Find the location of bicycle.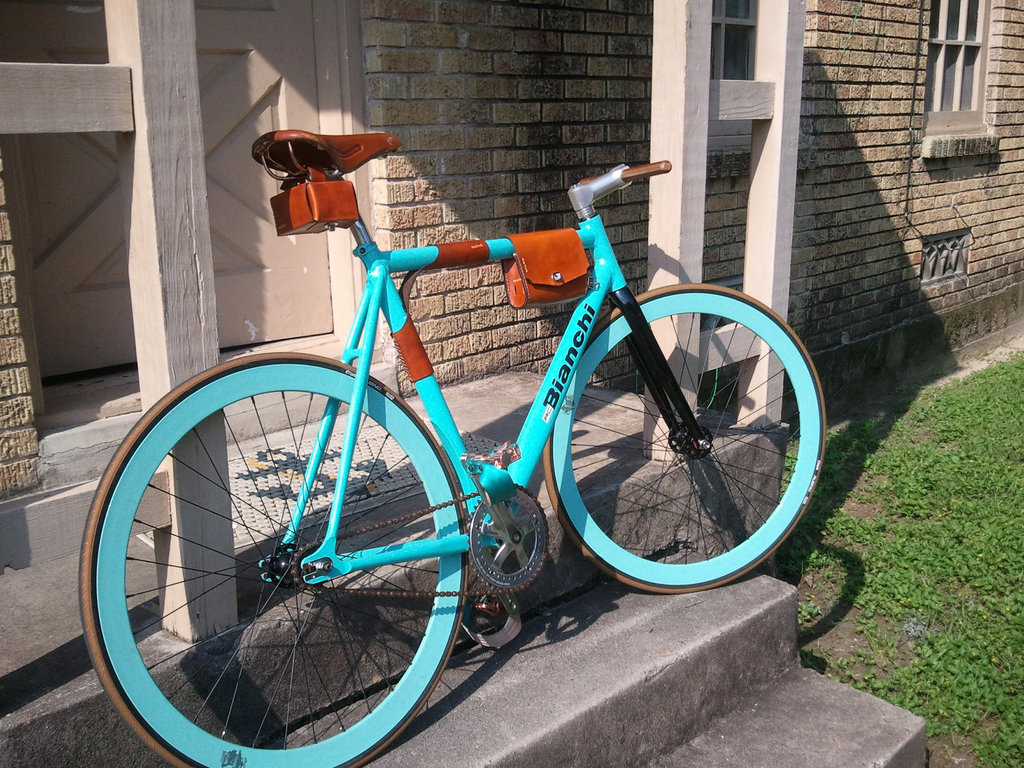
Location: Rect(74, 129, 814, 766).
